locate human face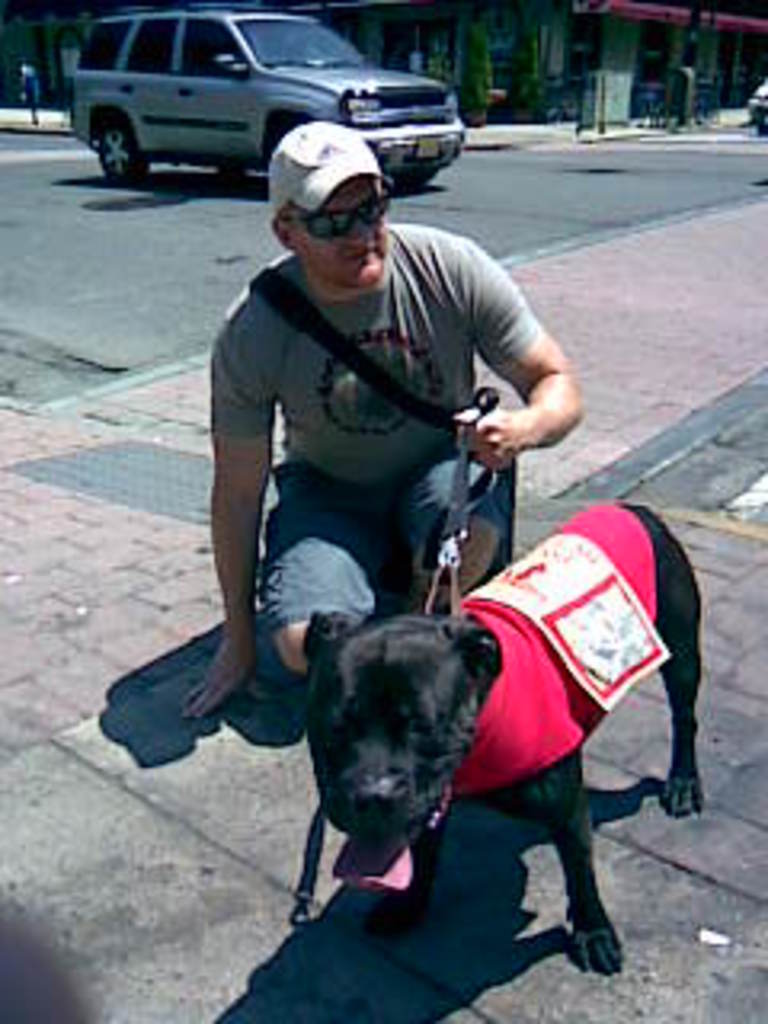
pyautogui.locateOnScreen(285, 173, 390, 294)
